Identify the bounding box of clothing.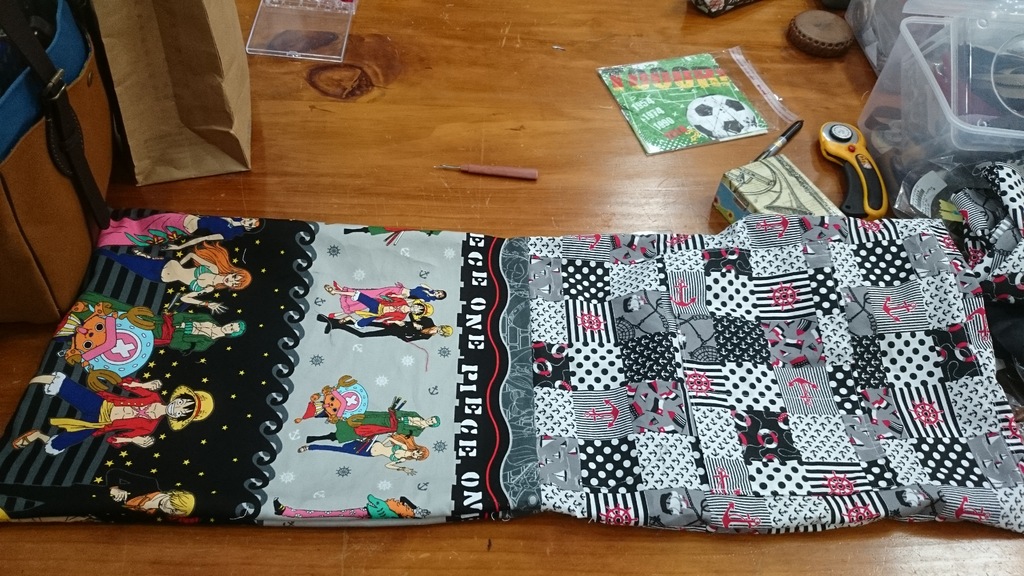
{"left": 42, "top": 367, "right": 167, "bottom": 457}.
